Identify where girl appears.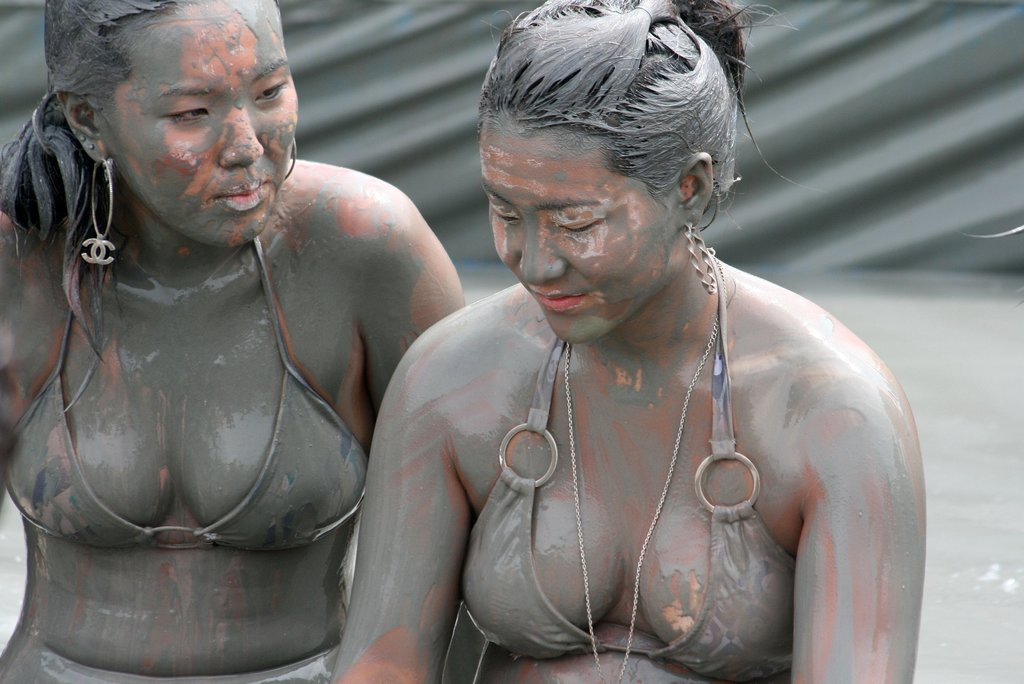
Appears at (0,0,474,683).
